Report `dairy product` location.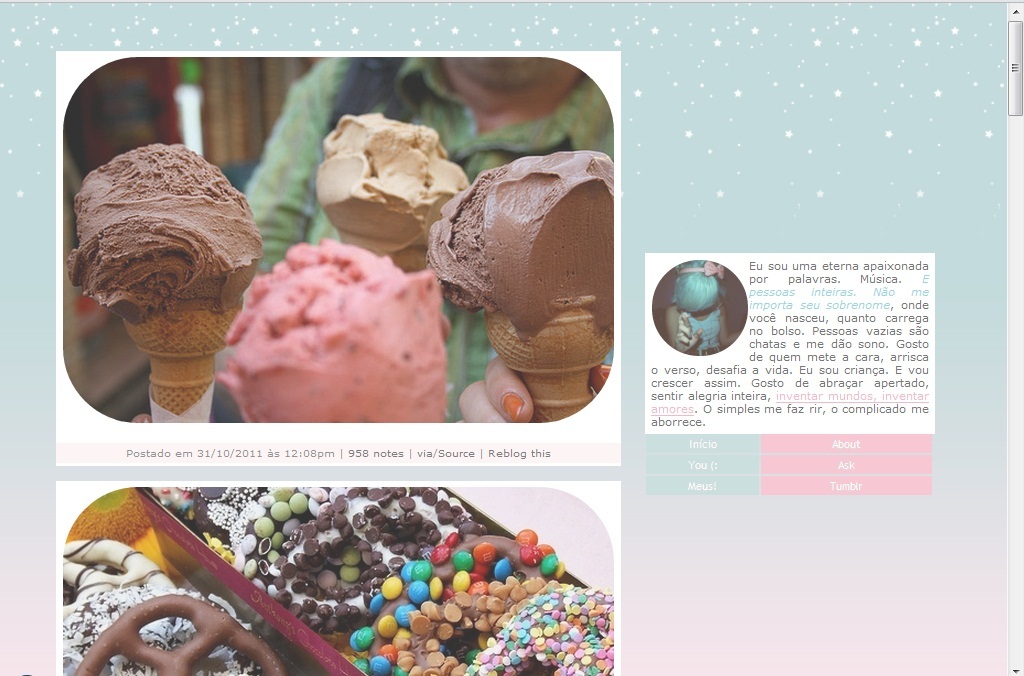
Report: x1=426, y1=147, x2=615, y2=342.
